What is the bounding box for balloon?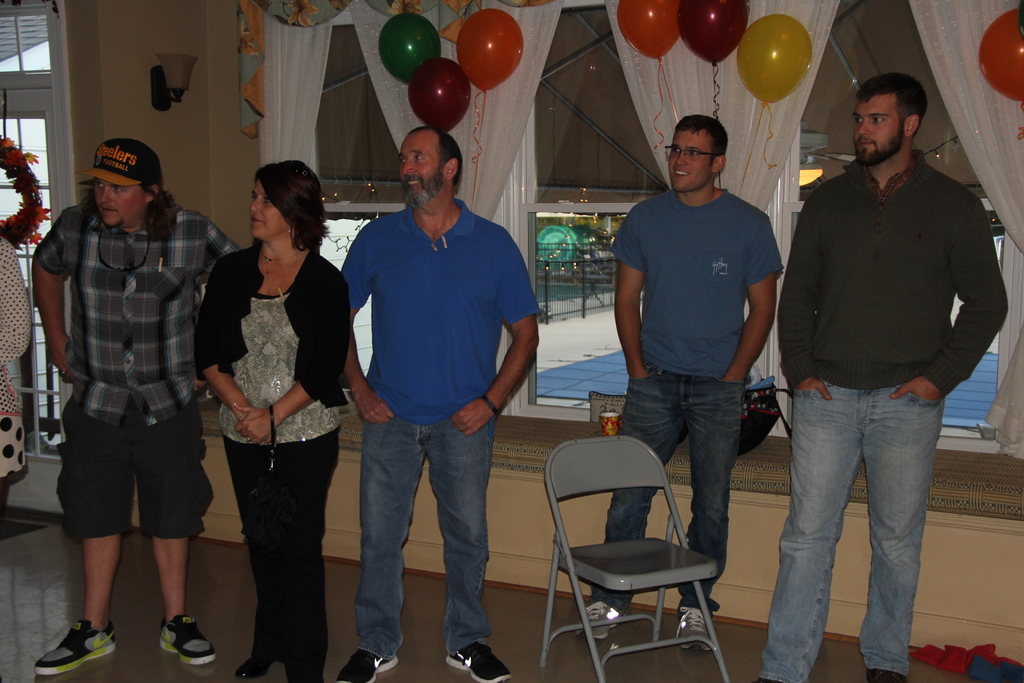
{"x1": 406, "y1": 53, "x2": 470, "y2": 132}.
